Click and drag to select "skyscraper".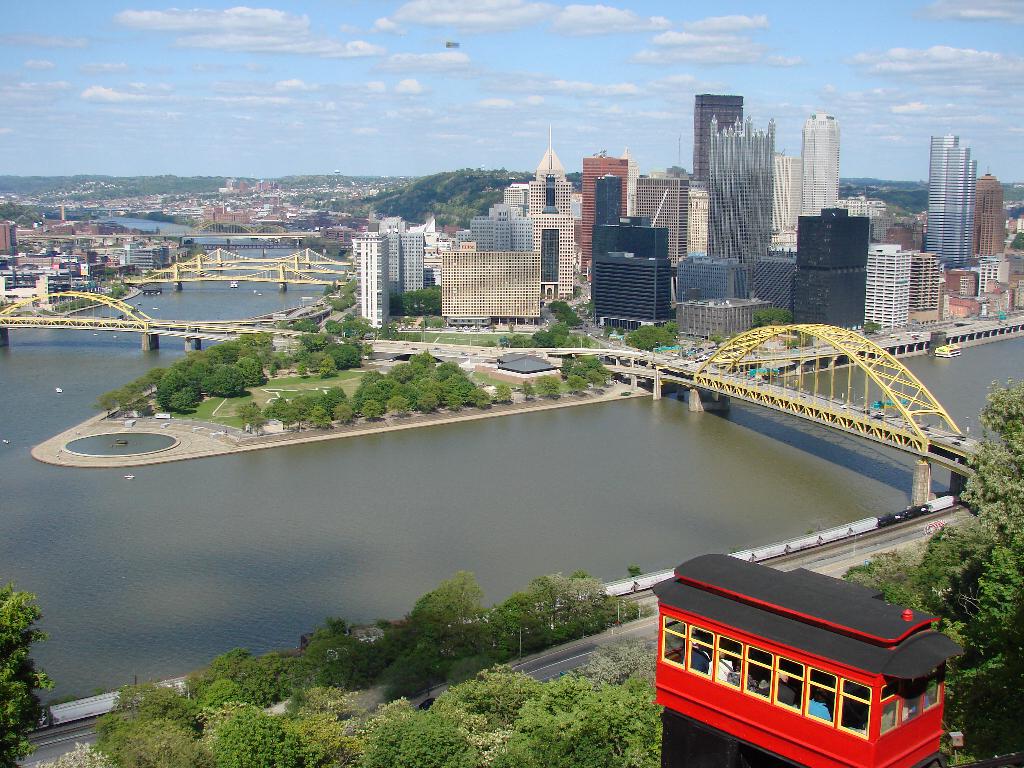
Selection: x1=931 y1=129 x2=975 y2=267.
